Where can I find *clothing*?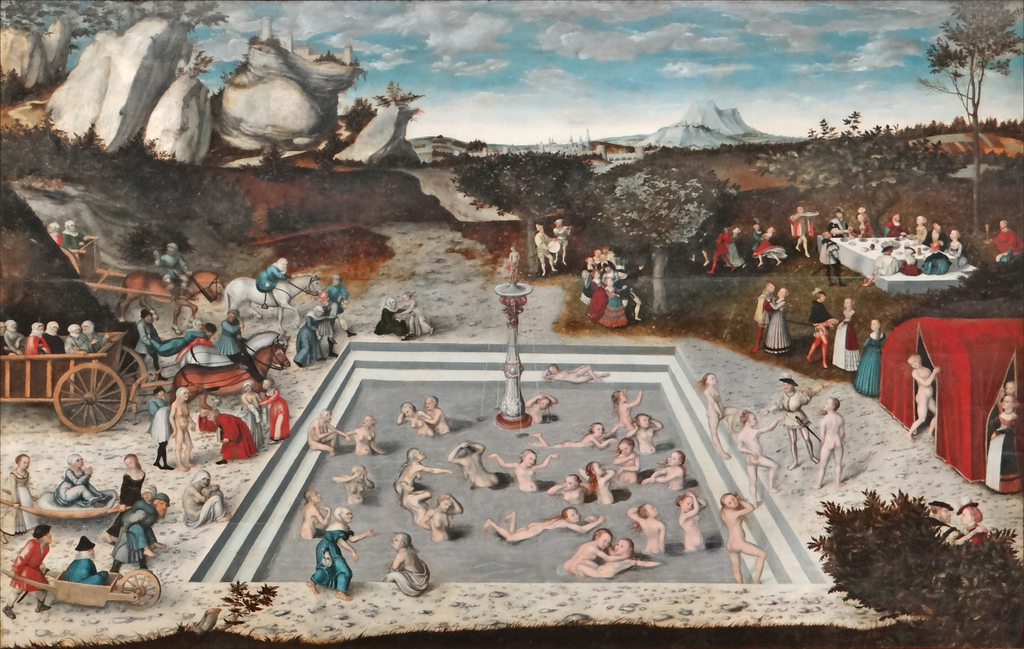
You can find it at bbox(527, 230, 556, 262).
